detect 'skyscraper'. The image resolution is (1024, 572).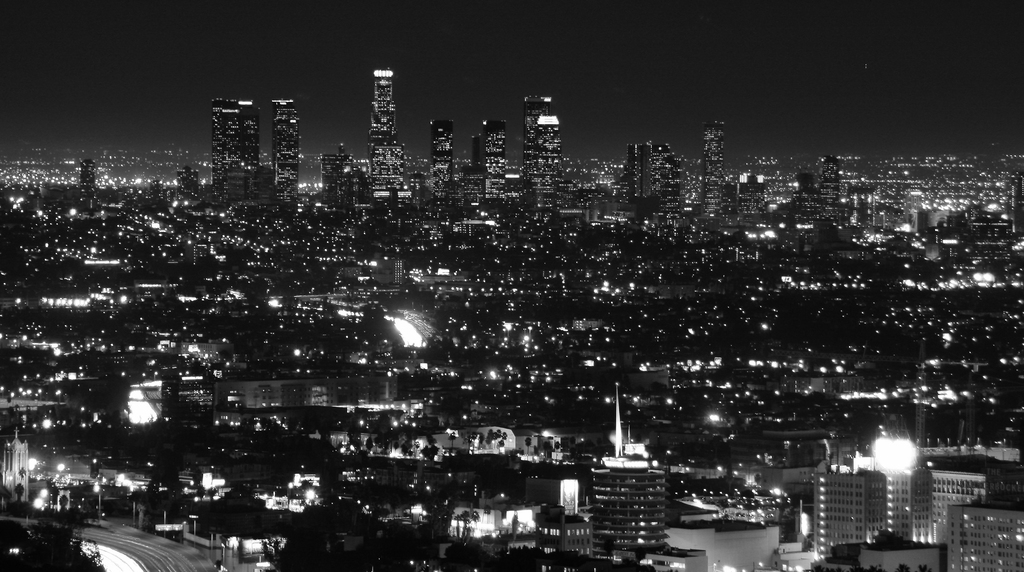
bbox=[528, 96, 564, 230].
